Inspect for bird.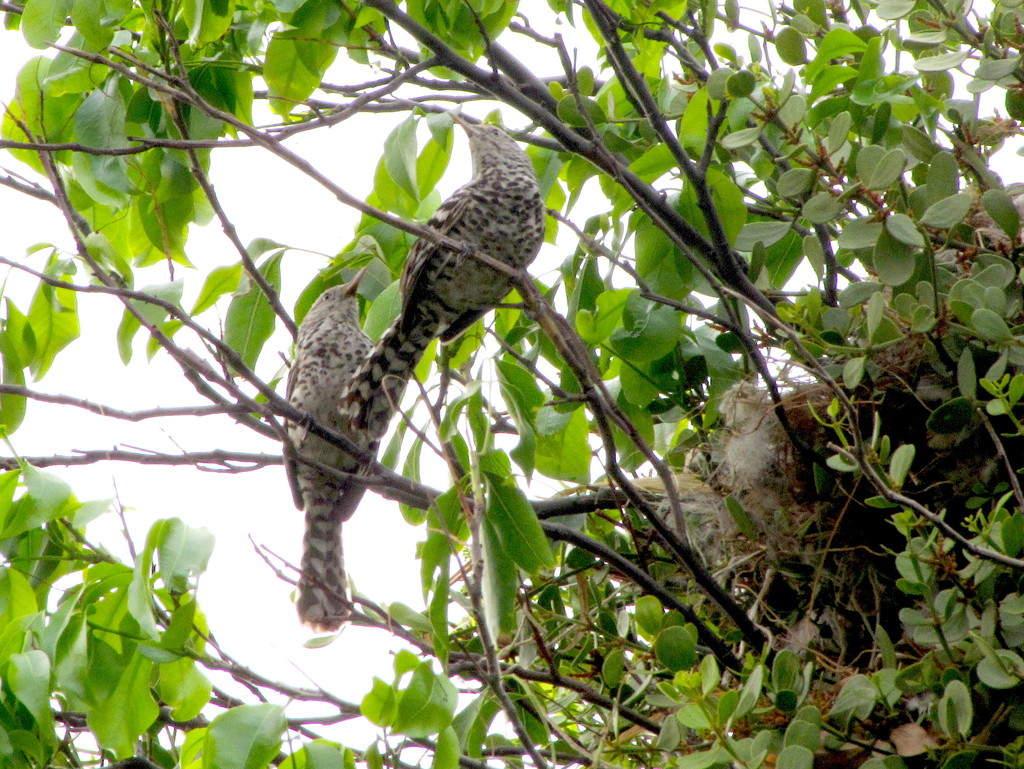
Inspection: crop(277, 271, 386, 633).
